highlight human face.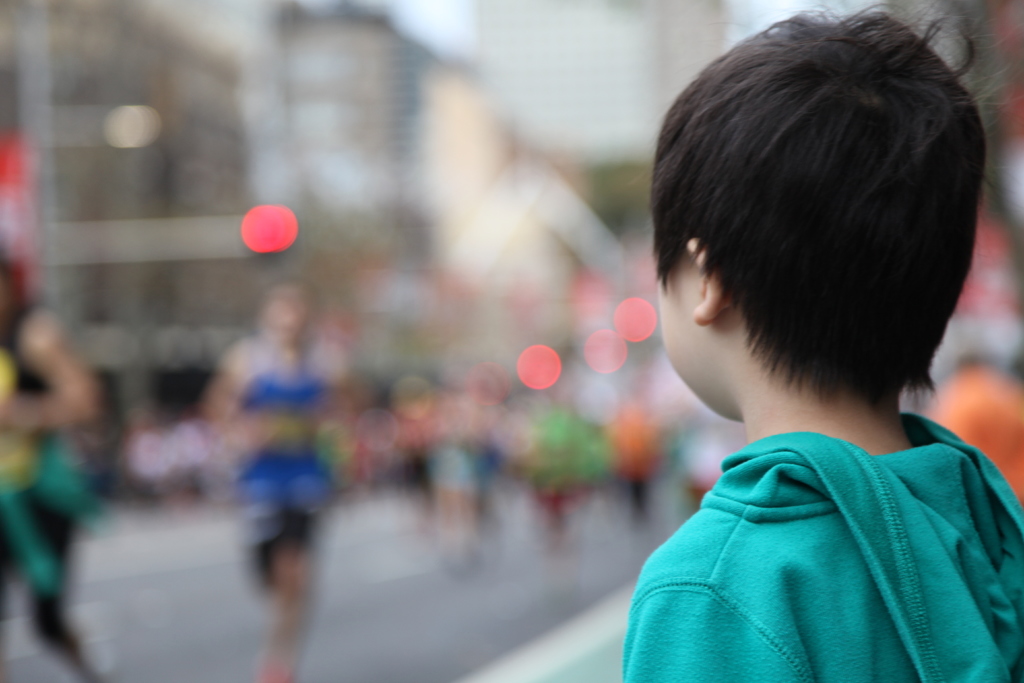
Highlighted region: 264:293:310:341.
